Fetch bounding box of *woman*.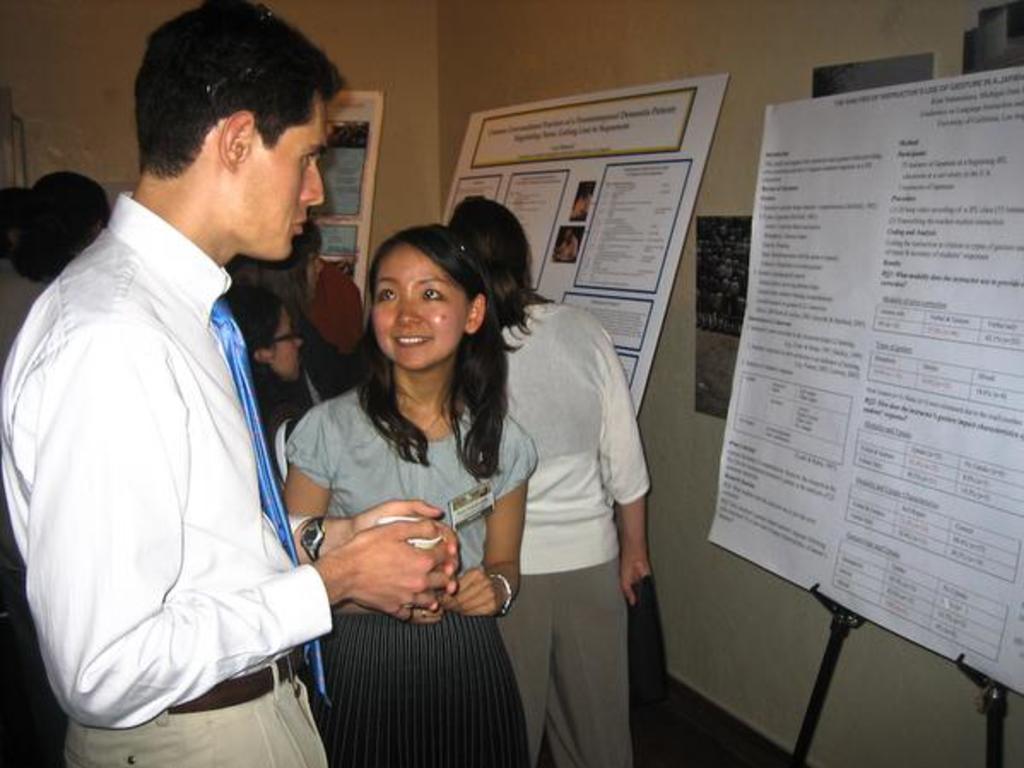
Bbox: (x1=243, y1=217, x2=366, y2=431).
